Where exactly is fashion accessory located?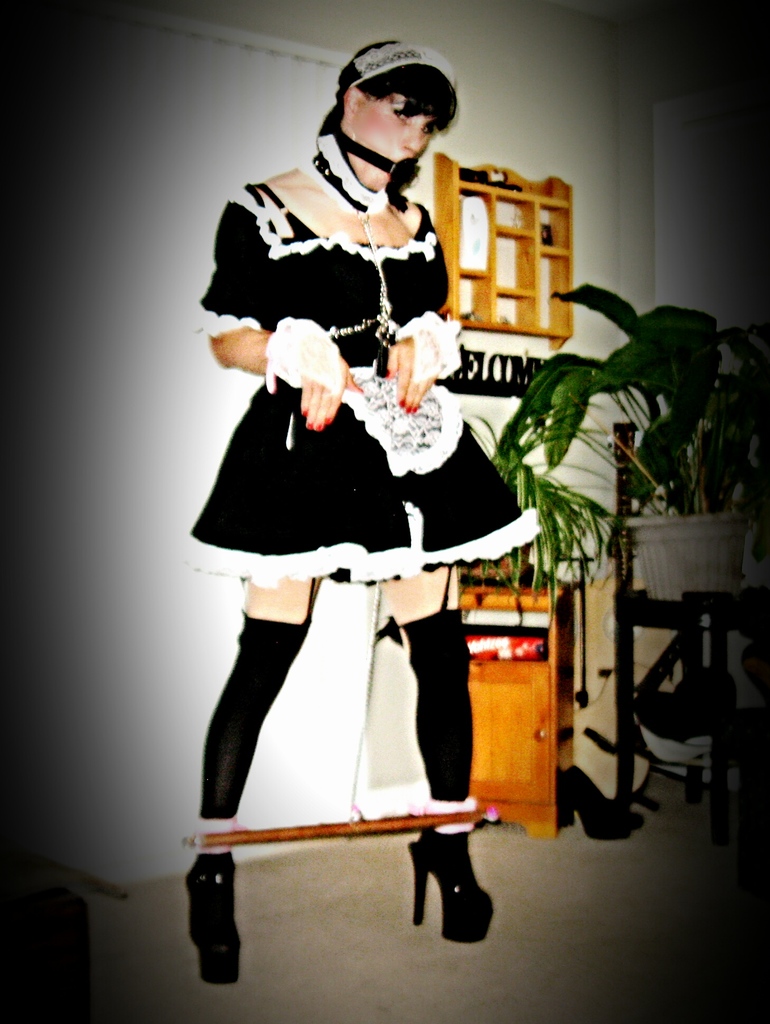
Its bounding box is box(409, 838, 502, 945).
